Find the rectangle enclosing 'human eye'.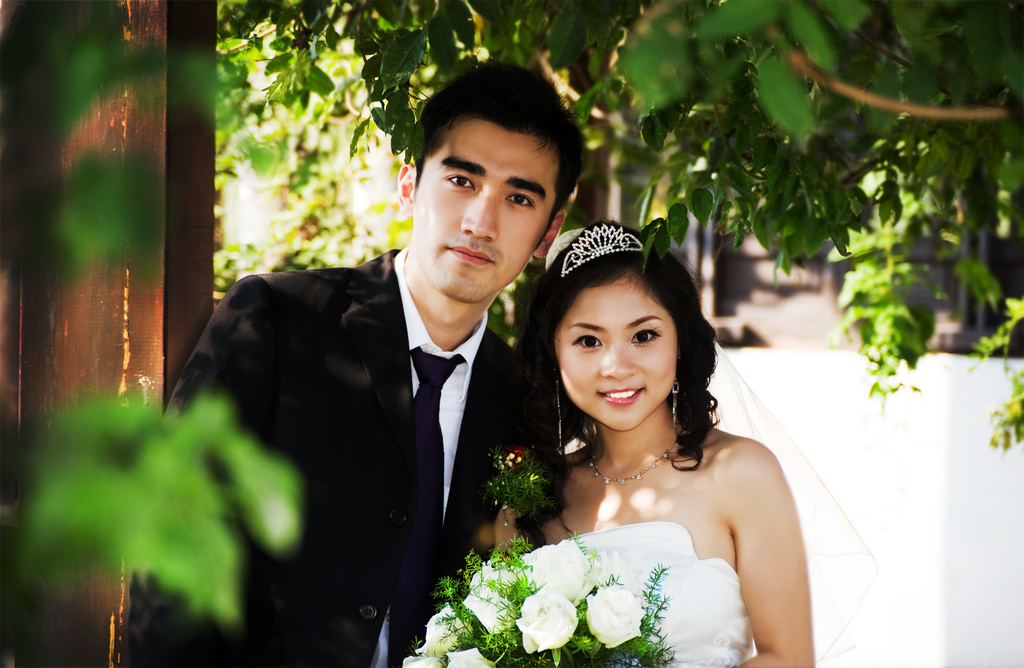
box(564, 328, 605, 354).
